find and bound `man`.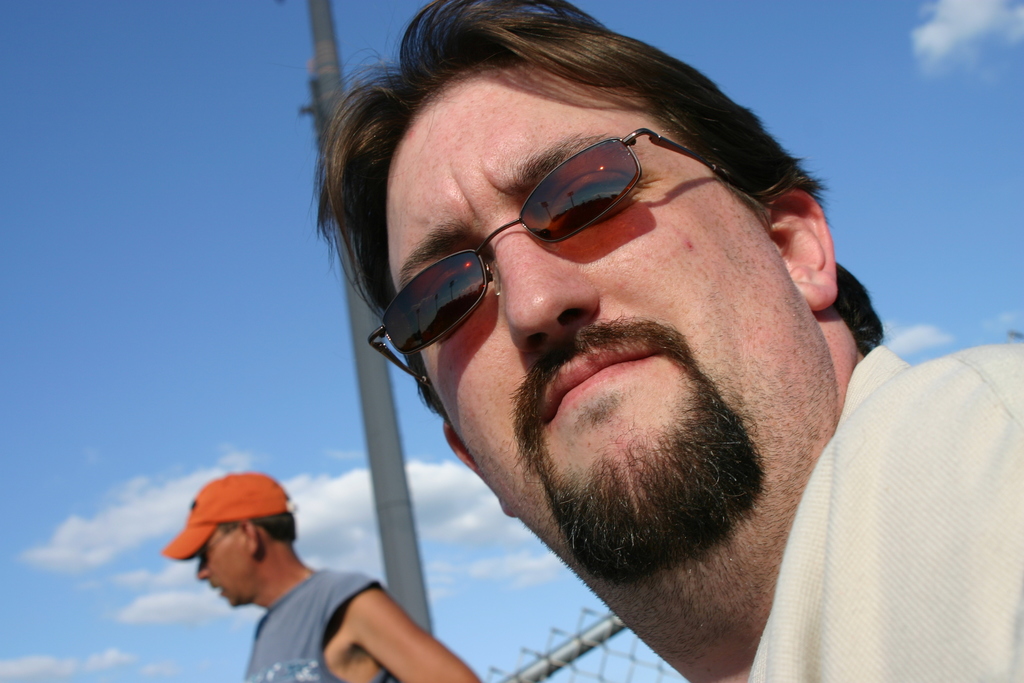
Bound: Rect(262, 0, 885, 682).
